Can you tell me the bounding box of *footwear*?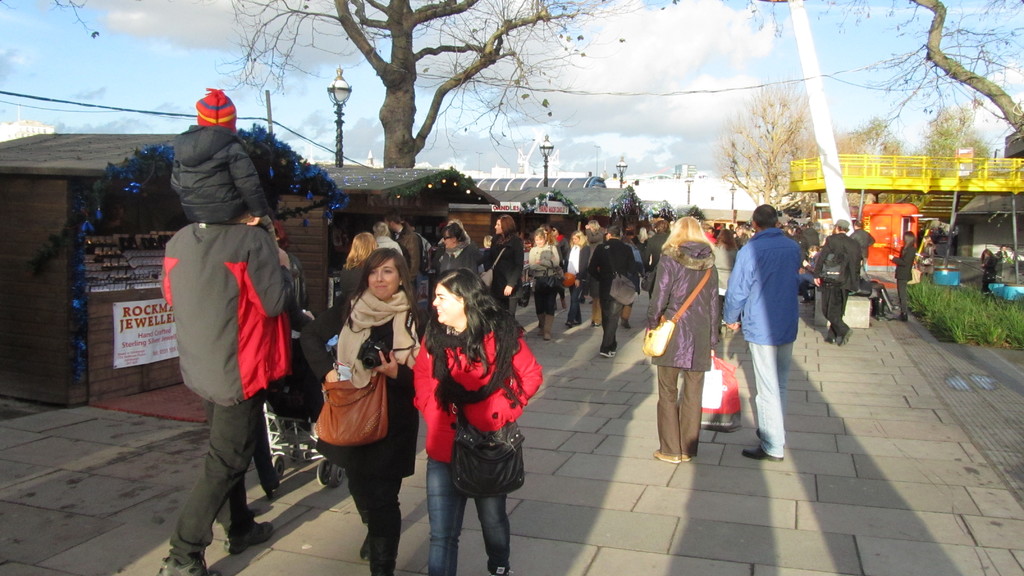
{"x1": 563, "y1": 319, "x2": 572, "y2": 327}.
